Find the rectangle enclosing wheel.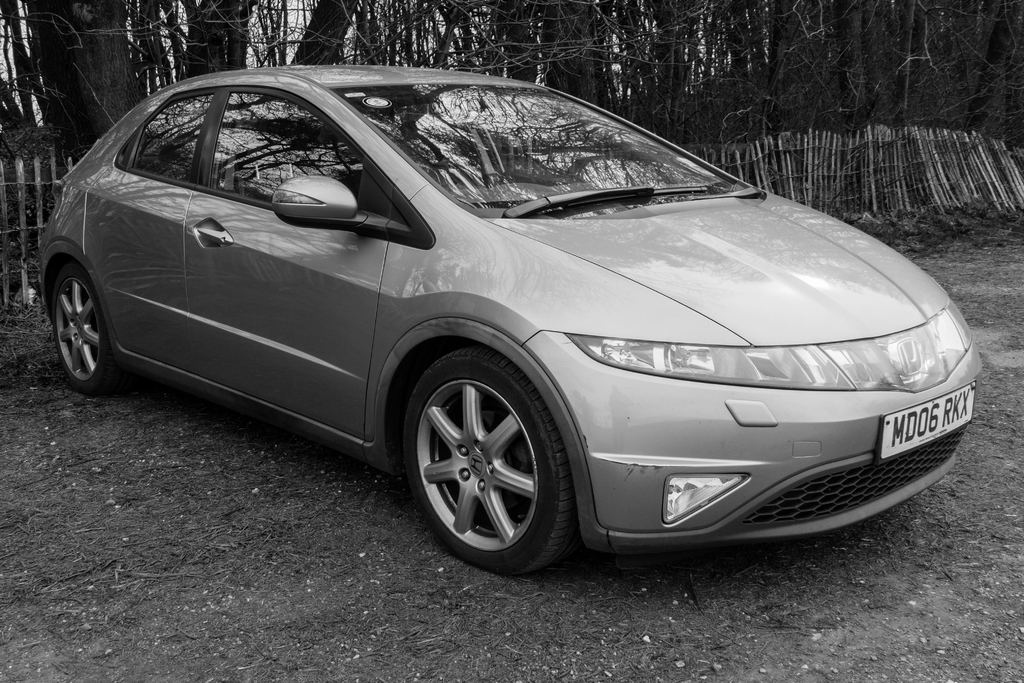
select_region(408, 352, 561, 576).
